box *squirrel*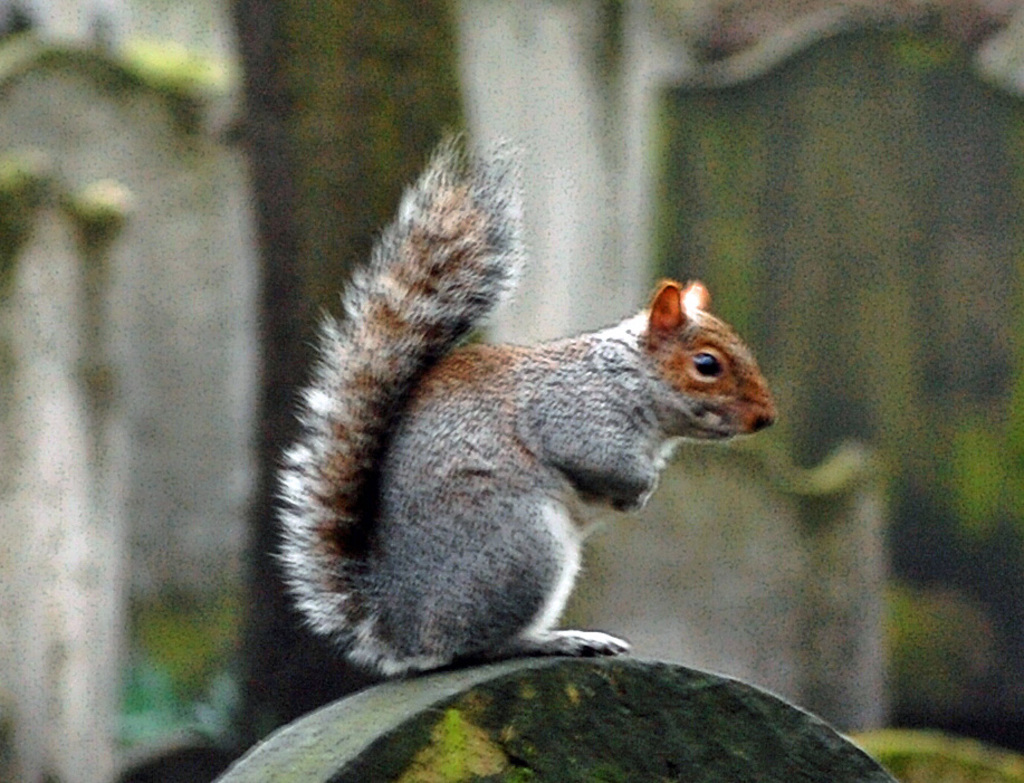
detection(268, 128, 783, 681)
